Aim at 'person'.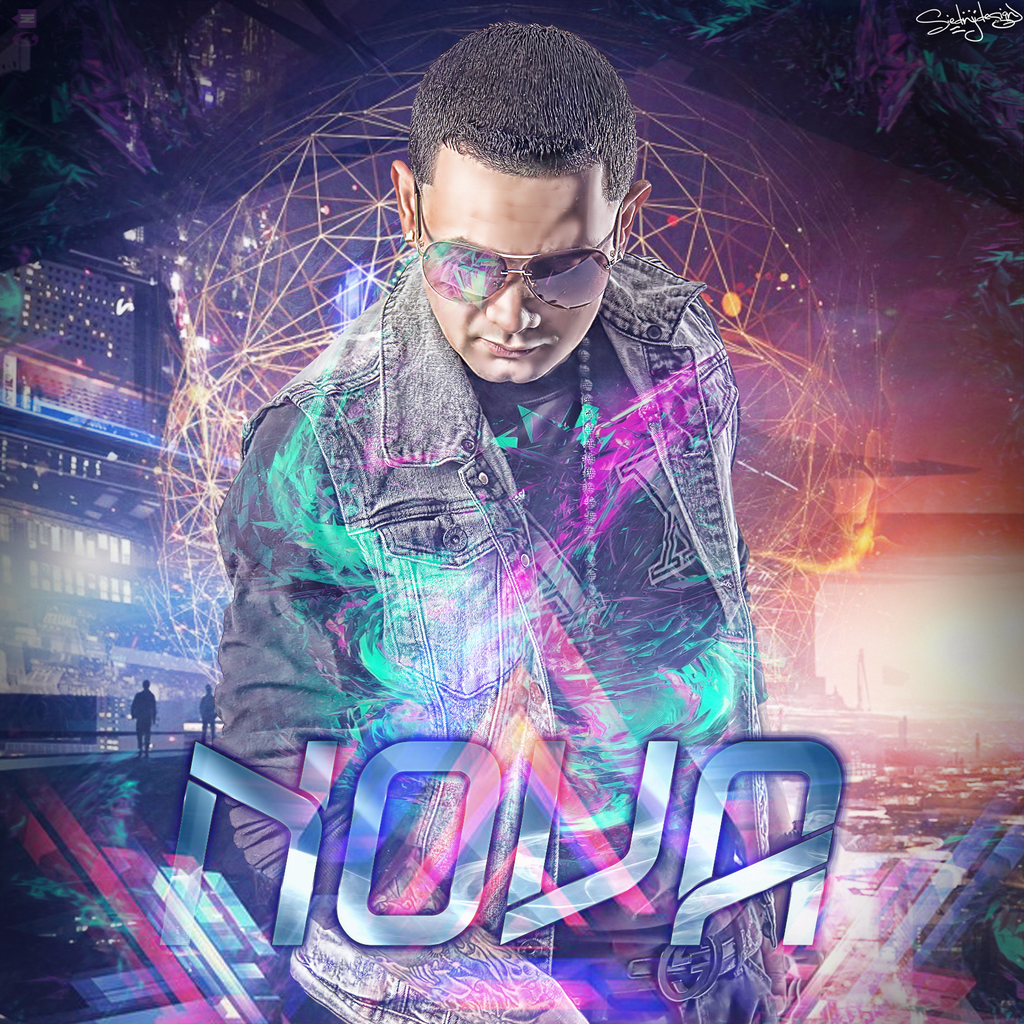
Aimed at pyautogui.locateOnScreen(202, 680, 214, 743).
